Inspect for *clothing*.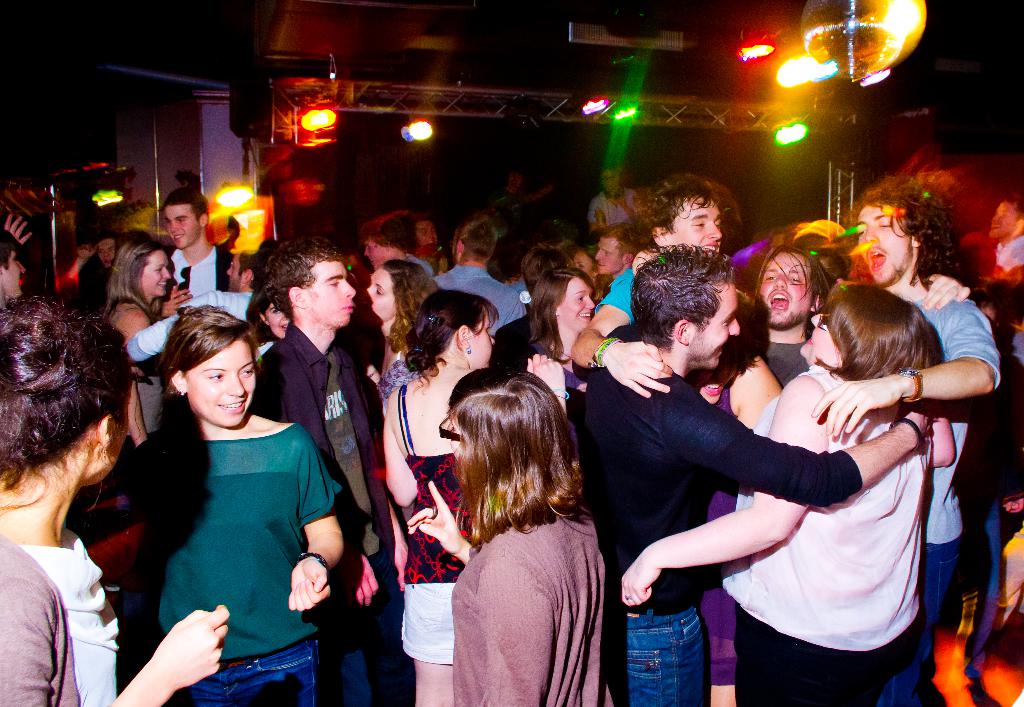
Inspection: x1=250 y1=316 x2=385 y2=706.
